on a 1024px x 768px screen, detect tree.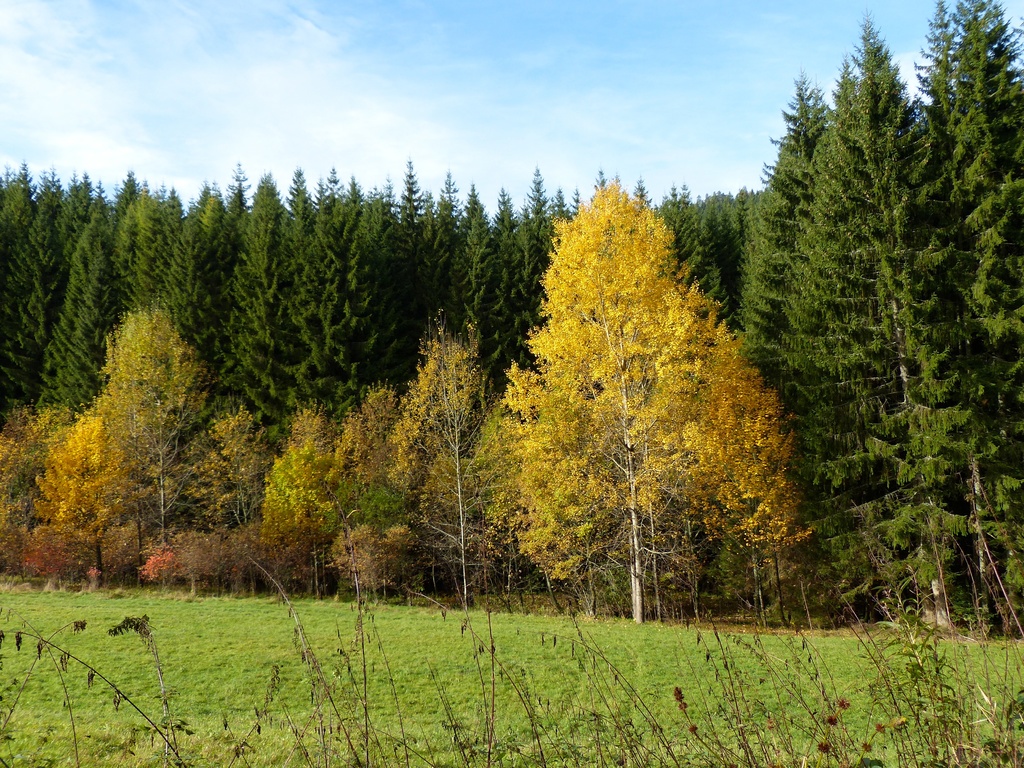
{"left": 486, "top": 157, "right": 800, "bottom": 609}.
